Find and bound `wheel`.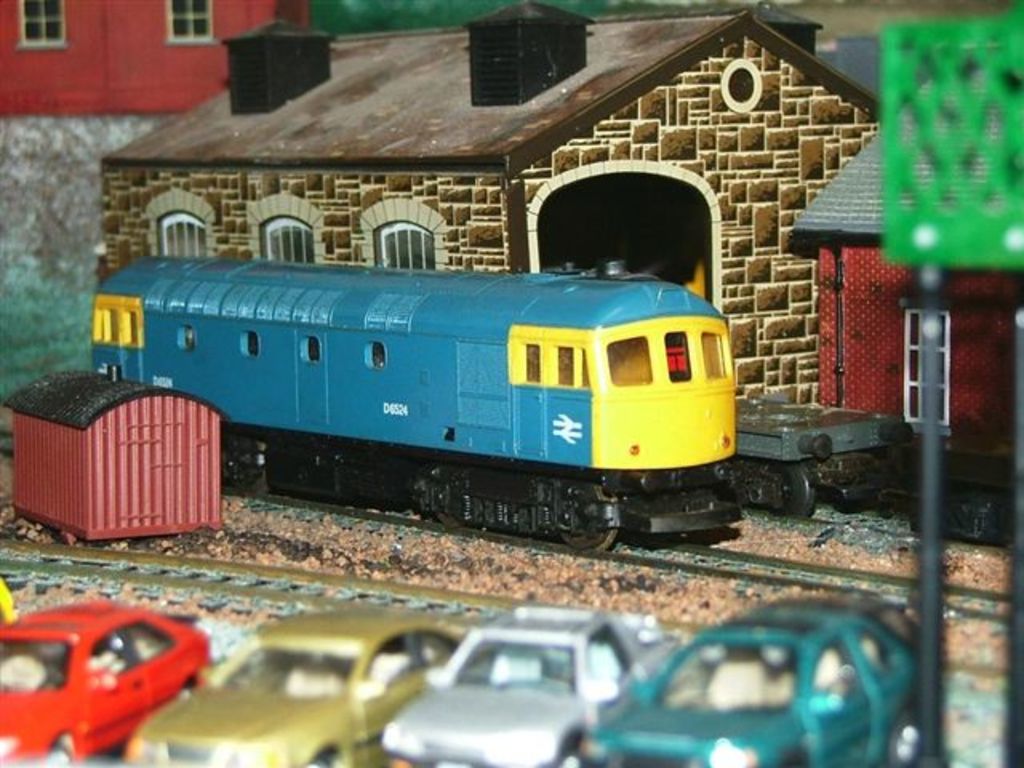
Bound: detection(557, 480, 618, 554).
